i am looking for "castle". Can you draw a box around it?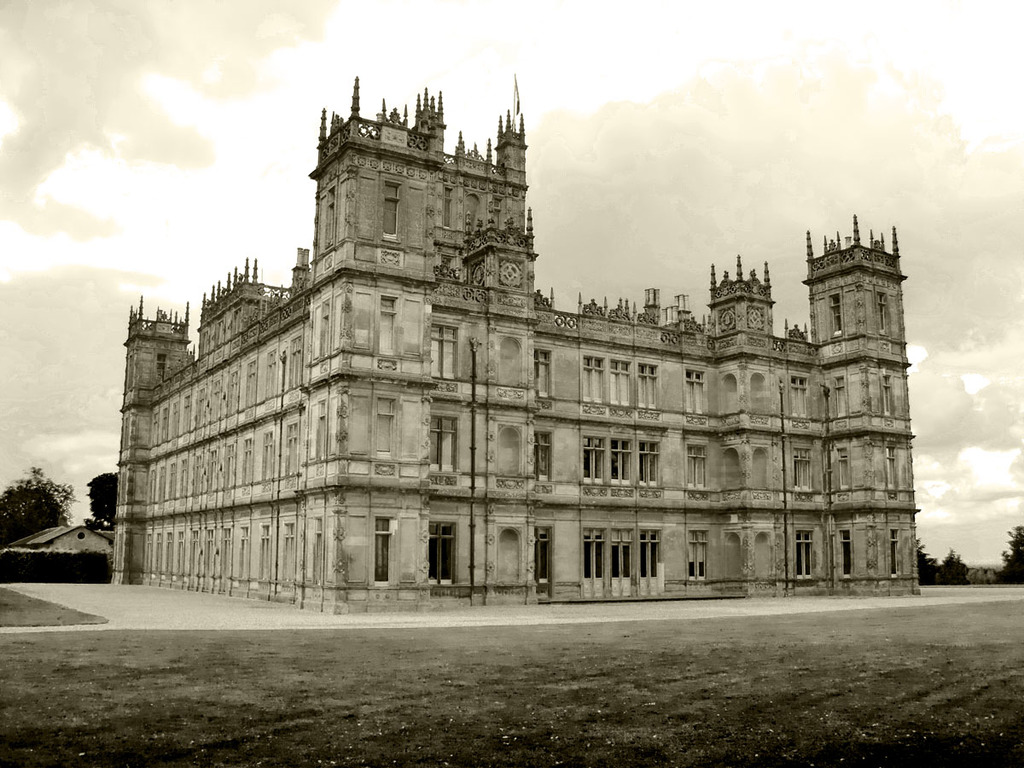
Sure, the bounding box is [left=58, top=50, right=983, bottom=624].
